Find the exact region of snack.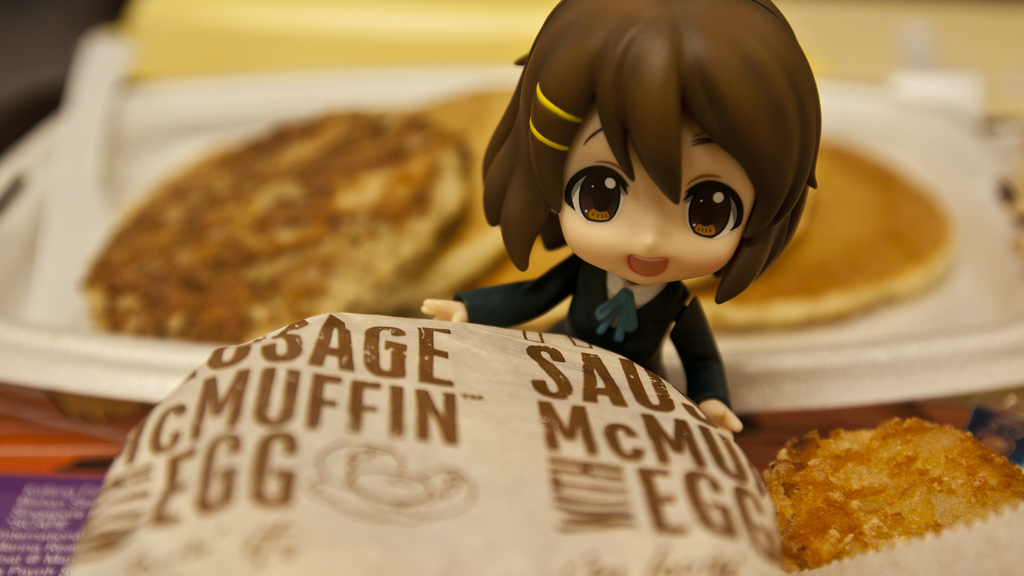
Exact region: (x1=360, y1=88, x2=515, y2=322).
